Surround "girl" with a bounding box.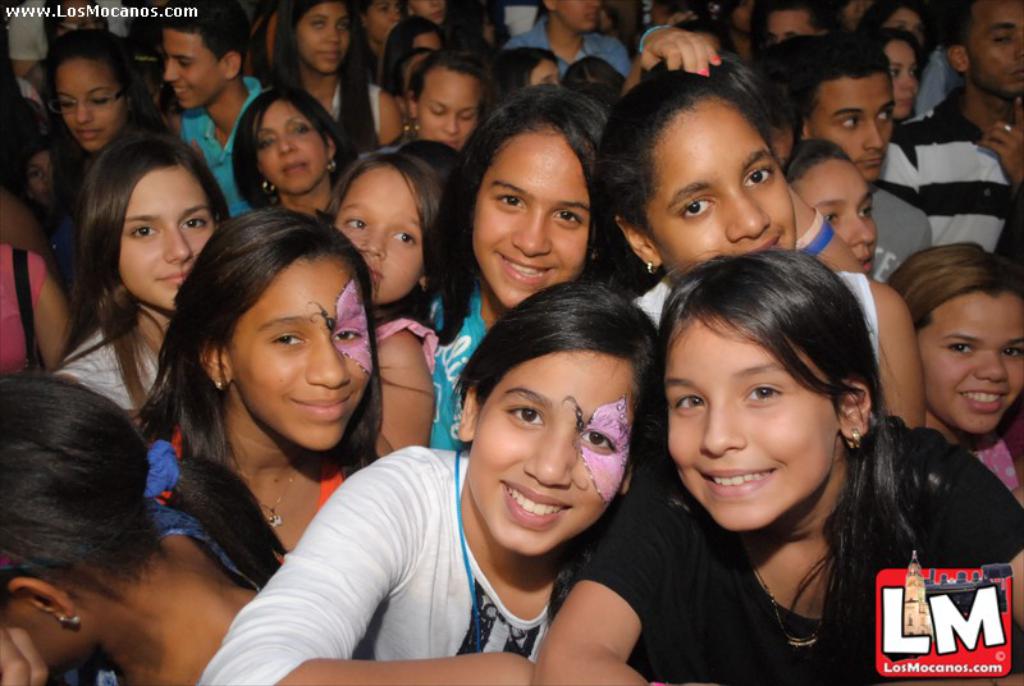
[1, 375, 259, 685].
